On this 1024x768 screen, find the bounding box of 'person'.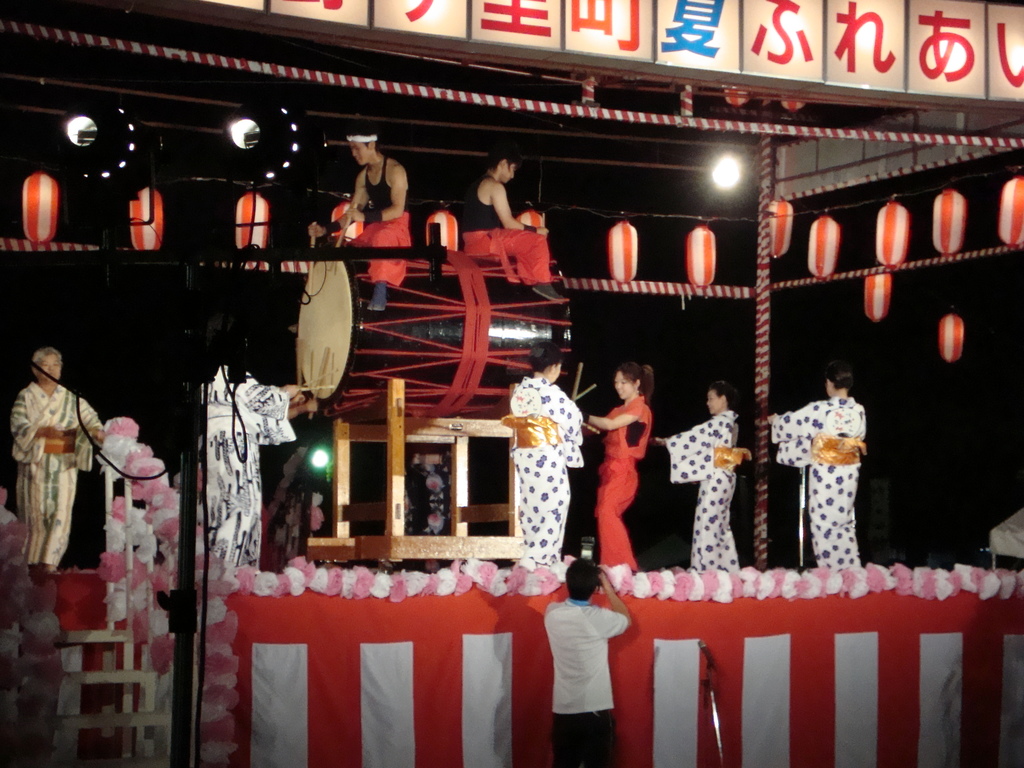
Bounding box: x1=651, y1=381, x2=753, y2=569.
